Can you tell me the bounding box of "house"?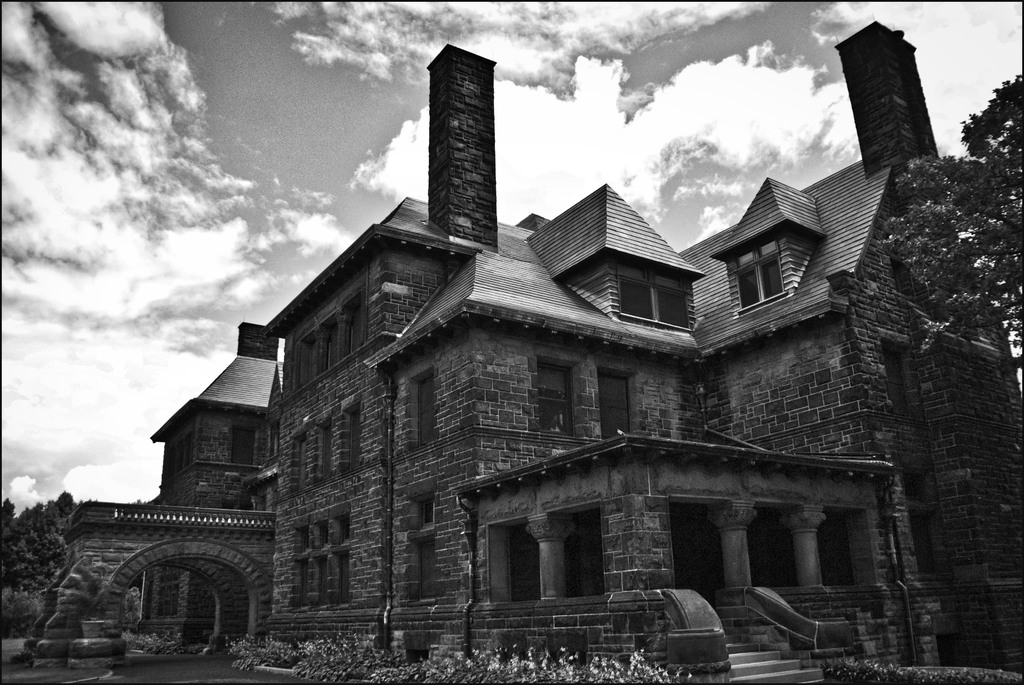
262,17,1023,684.
